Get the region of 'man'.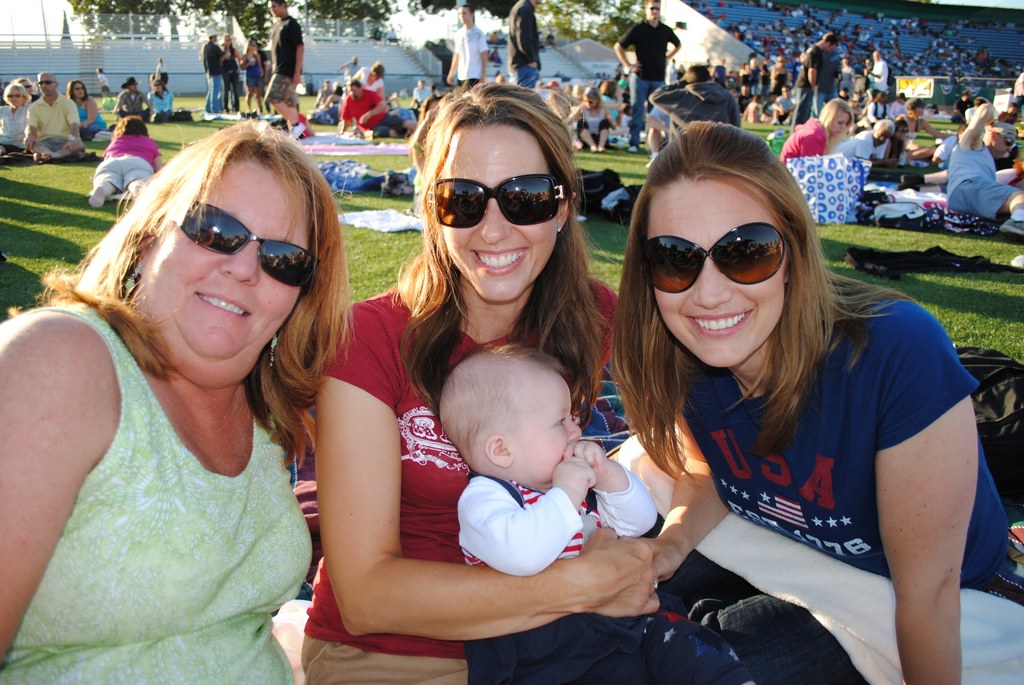
799 31 839 124.
